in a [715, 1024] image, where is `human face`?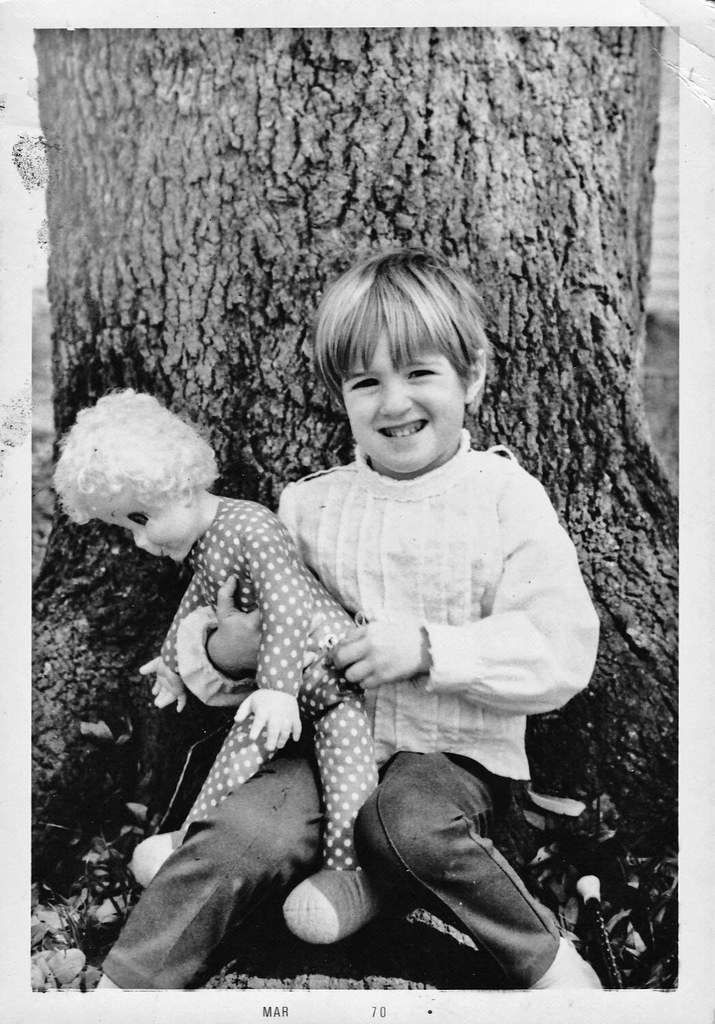
(343,330,467,479).
